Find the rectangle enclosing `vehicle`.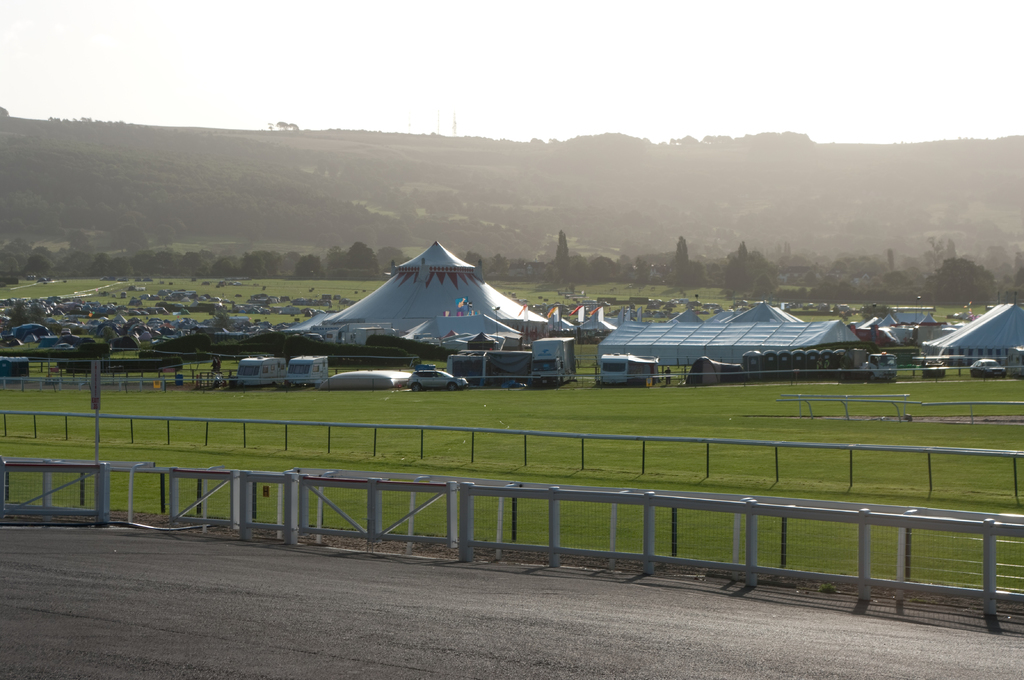
(left=967, top=355, right=1006, bottom=377).
